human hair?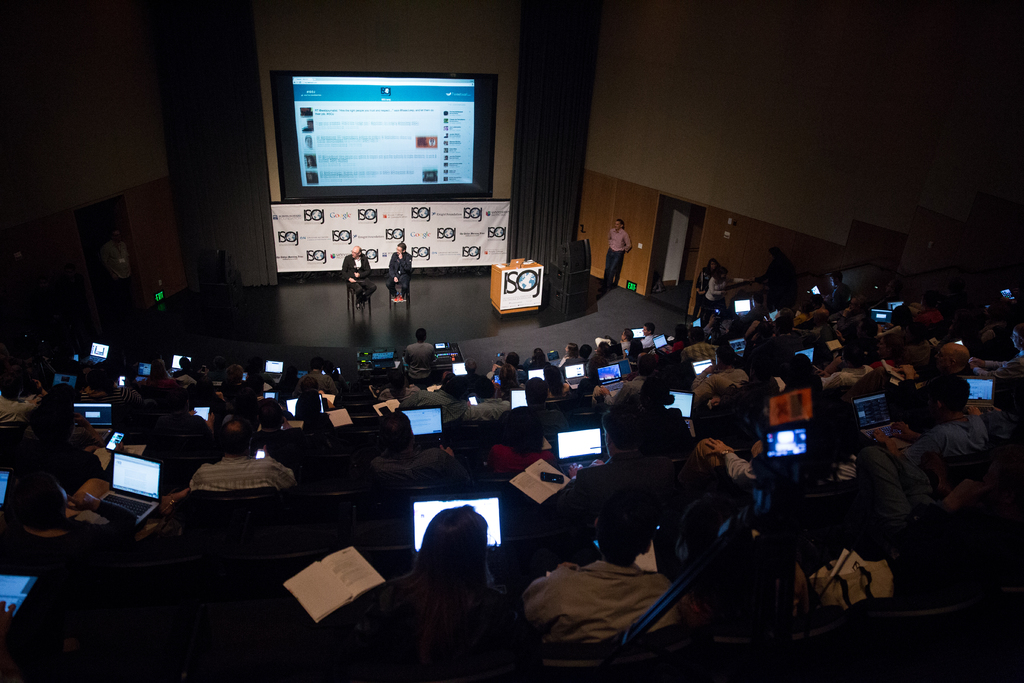
BBox(531, 348, 545, 365)
